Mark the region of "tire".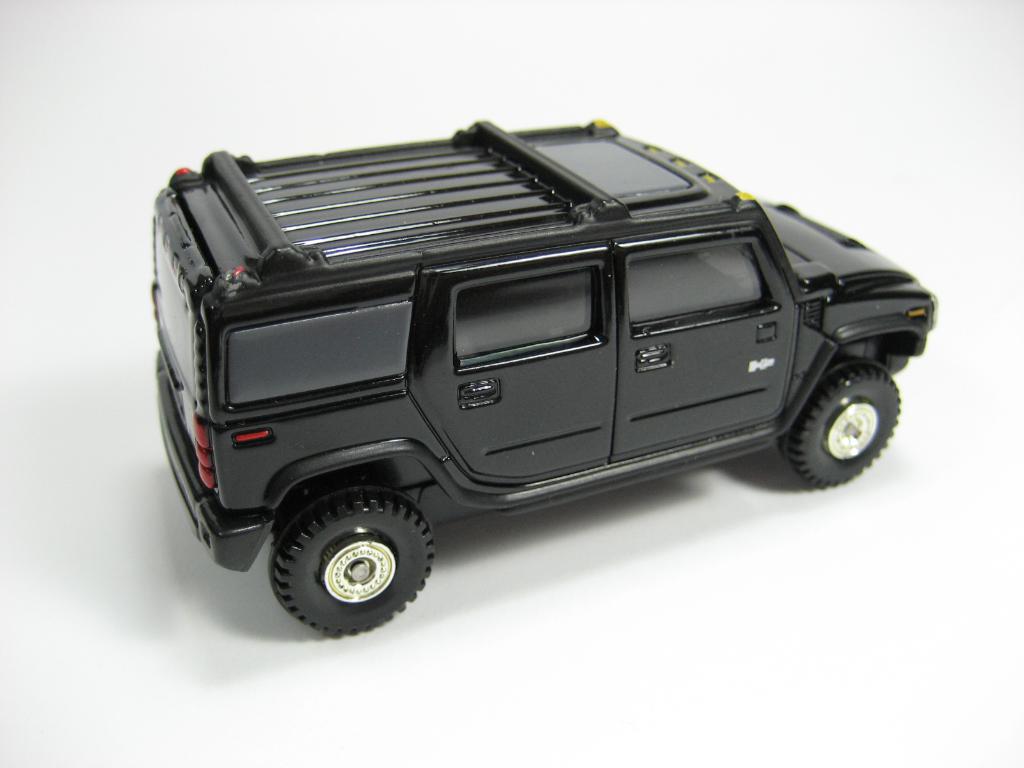
Region: box=[269, 485, 435, 632].
